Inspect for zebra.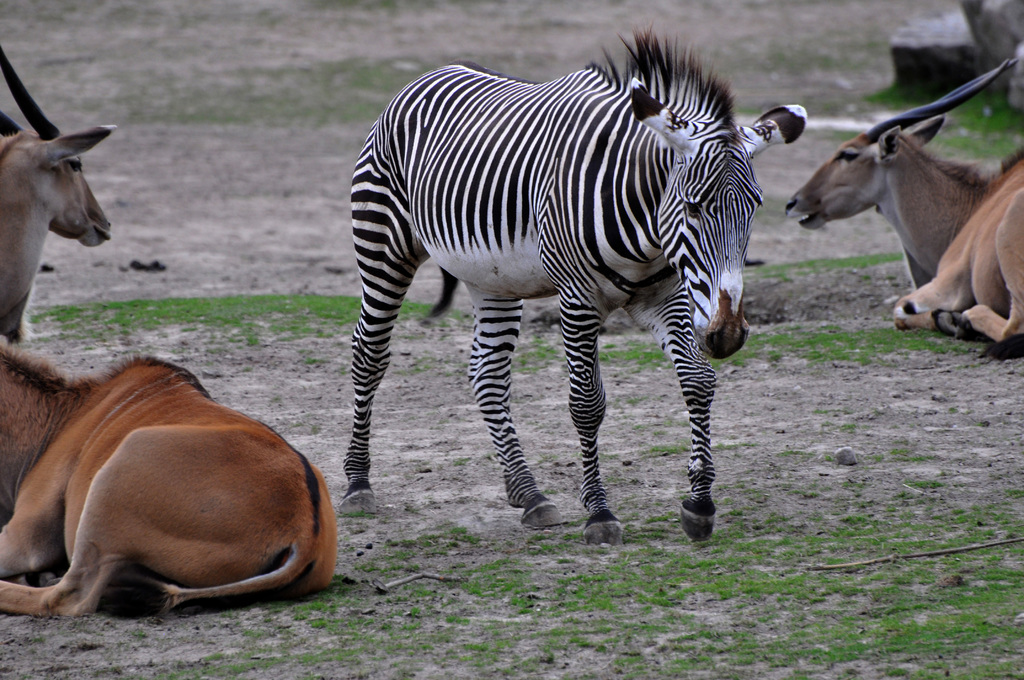
Inspection: x1=339 y1=23 x2=810 y2=544.
